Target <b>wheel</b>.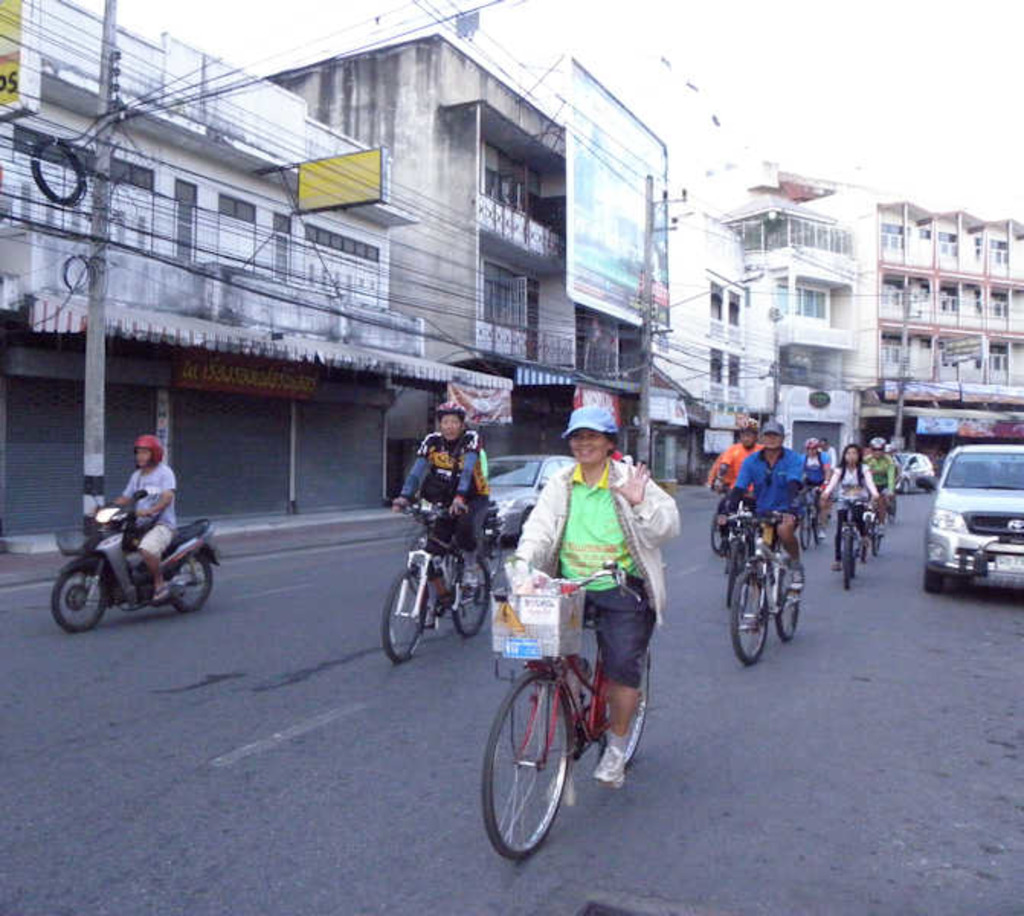
Target region: x1=813, y1=498, x2=835, y2=540.
